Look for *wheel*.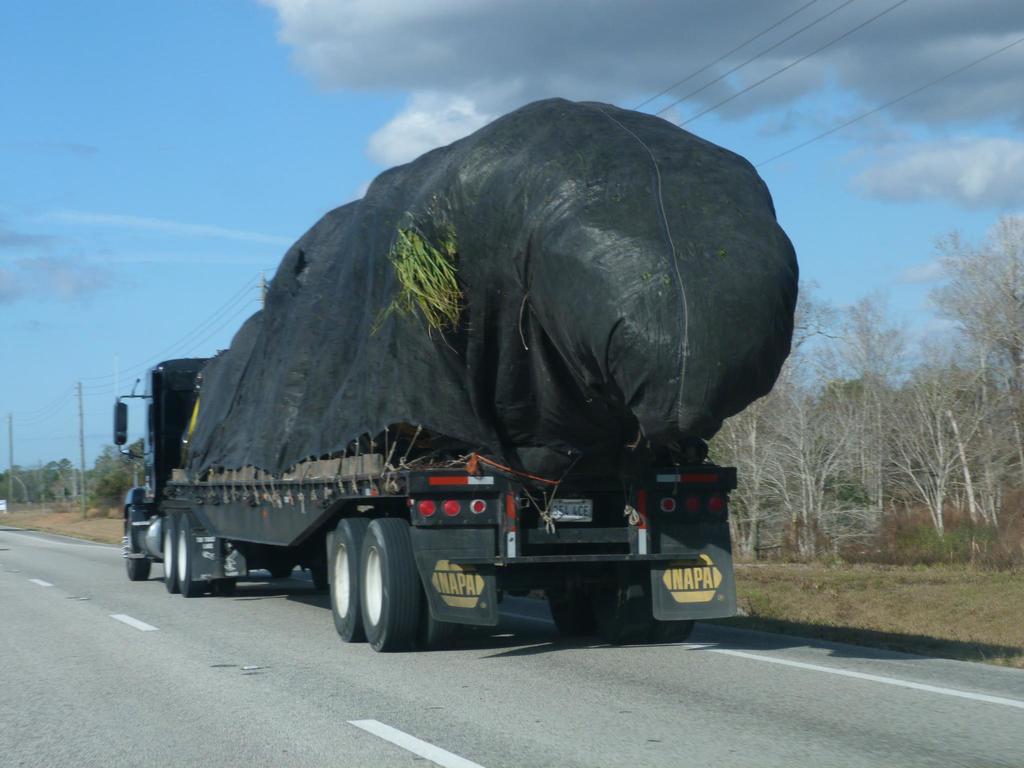
Found: (125, 514, 150, 582).
